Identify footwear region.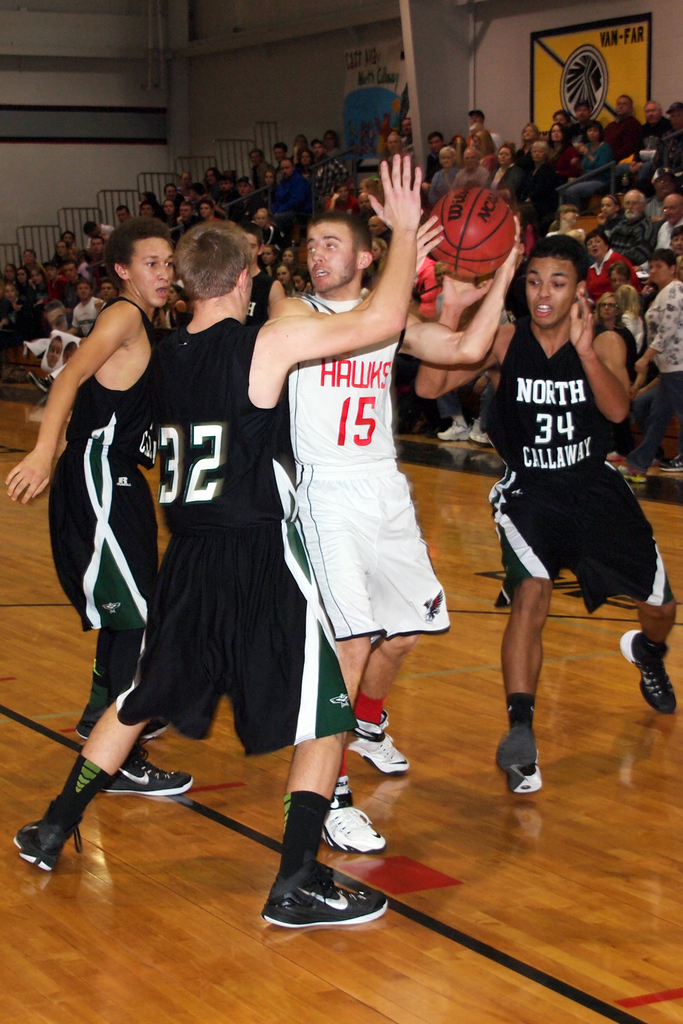
Region: 620,463,648,484.
